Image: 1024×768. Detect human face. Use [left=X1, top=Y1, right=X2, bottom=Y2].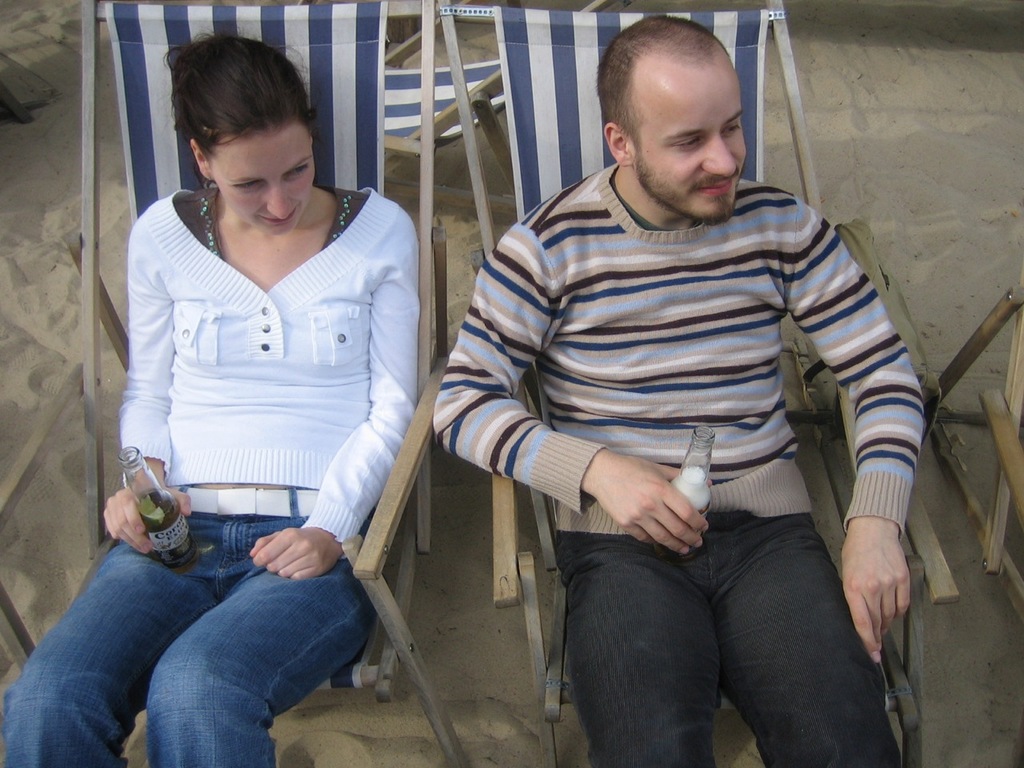
[left=231, top=134, right=305, bottom=234].
